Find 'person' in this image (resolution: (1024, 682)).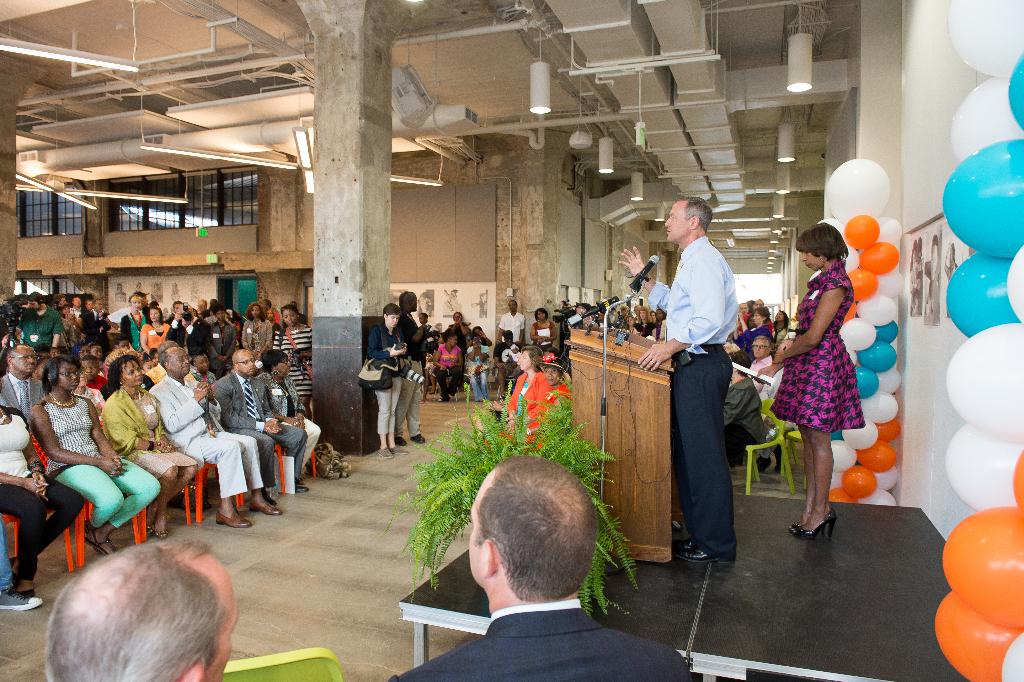
394,287,420,444.
